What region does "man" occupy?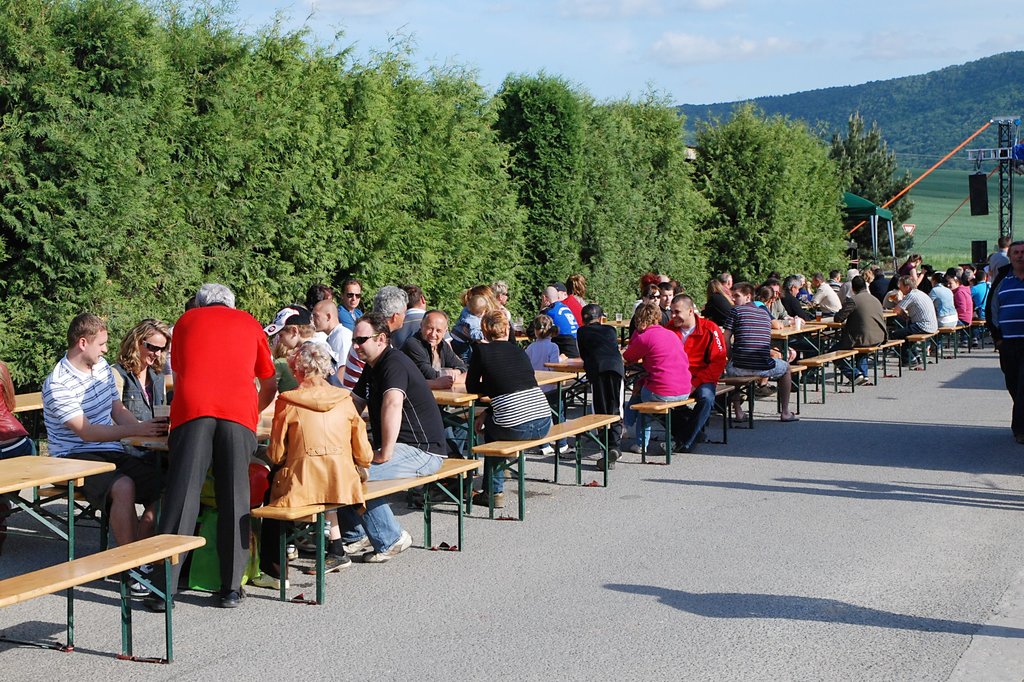
region(655, 282, 676, 324).
